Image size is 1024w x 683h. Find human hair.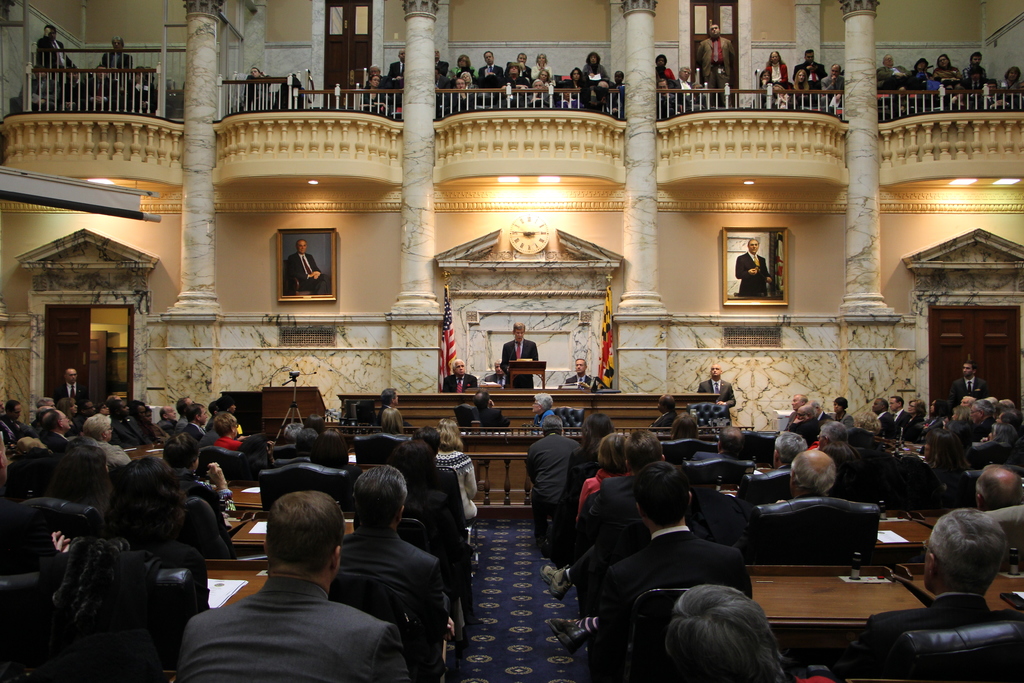
<region>390, 438, 440, 493</region>.
